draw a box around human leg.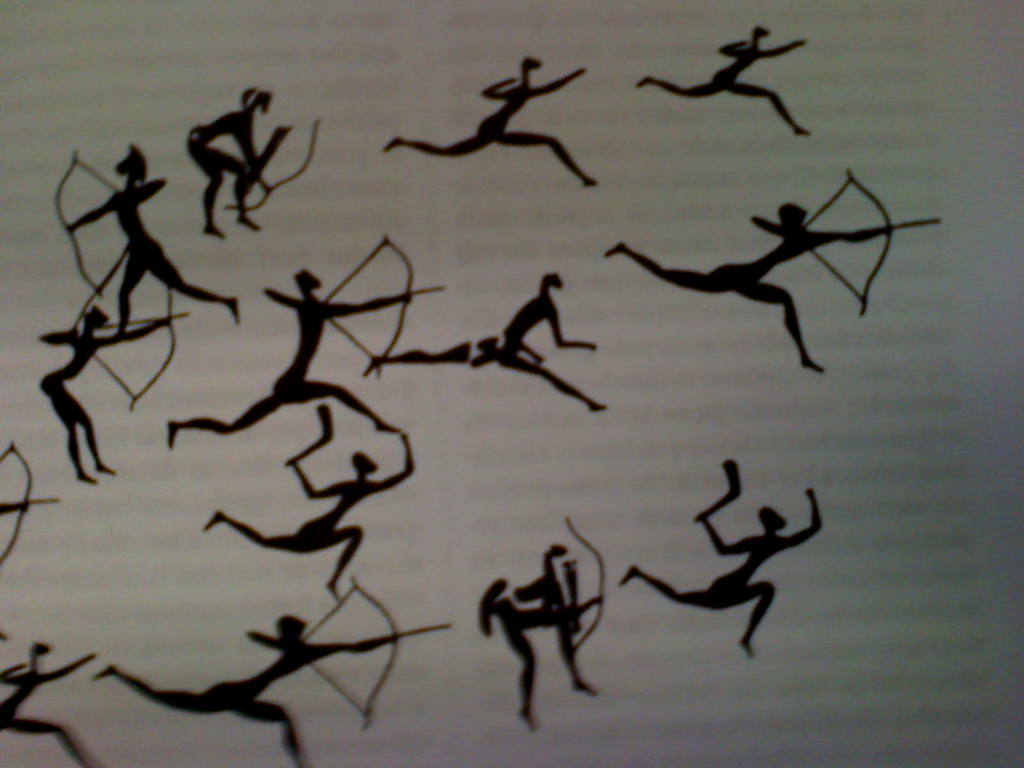
[x1=51, y1=384, x2=97, y2=488].
